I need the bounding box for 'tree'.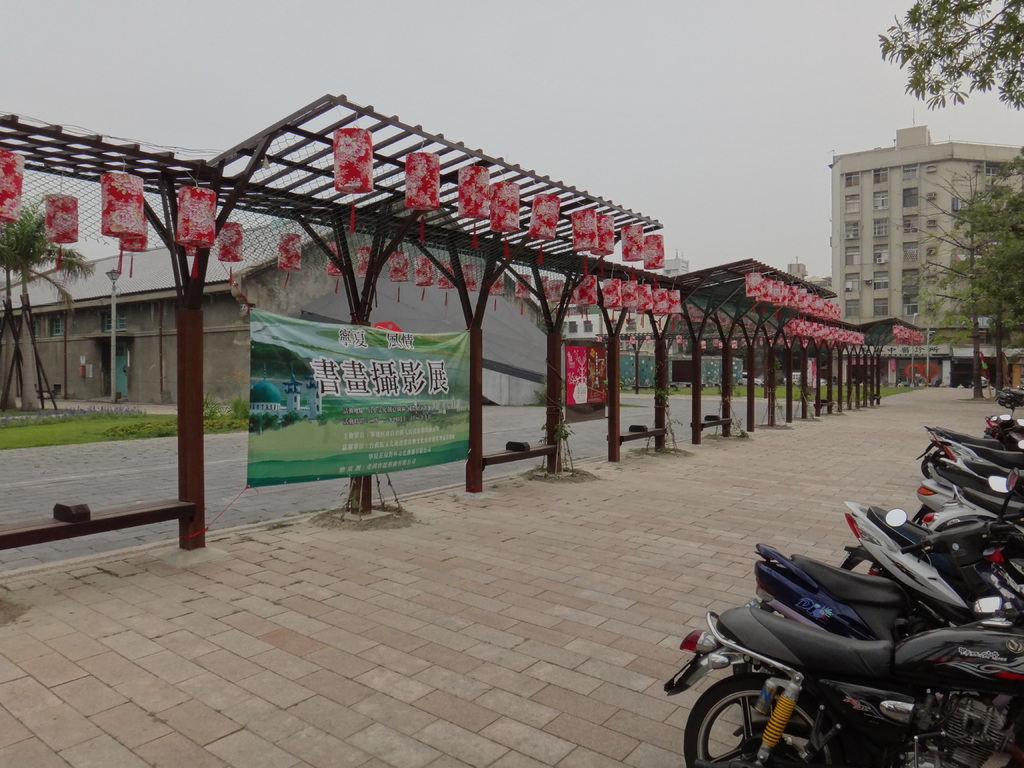
Here it is: [left=883, top=1, right=1023, bottom=111].
